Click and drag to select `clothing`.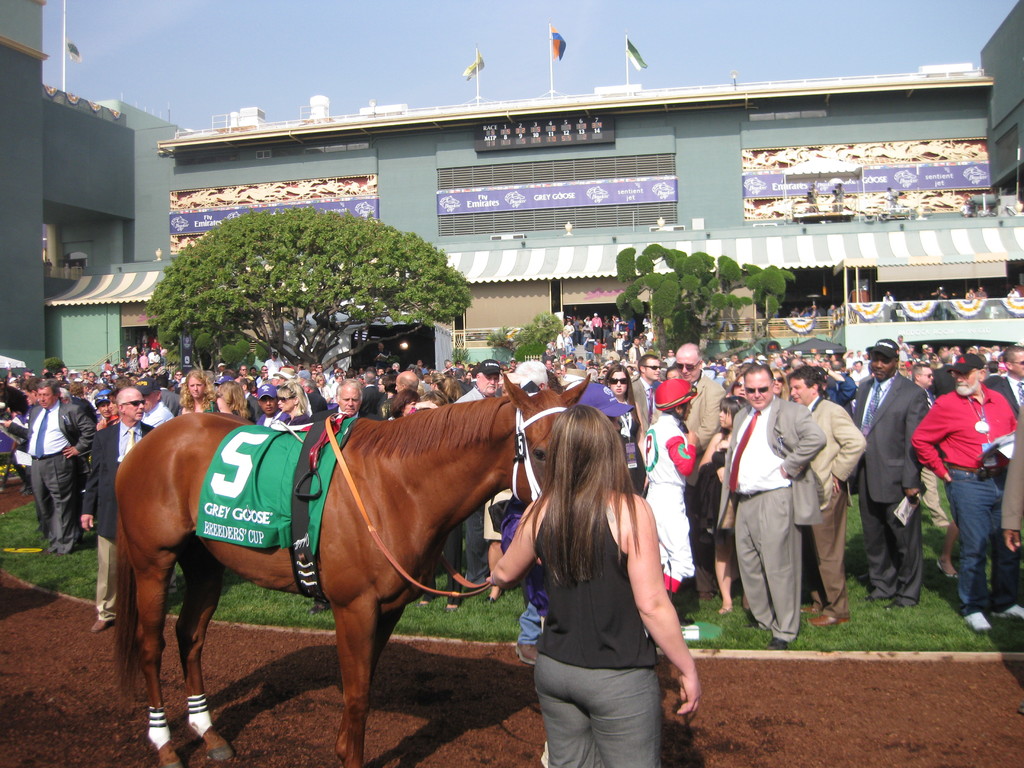
Selection: (left=695, top=415, right=741, bottom=573).
